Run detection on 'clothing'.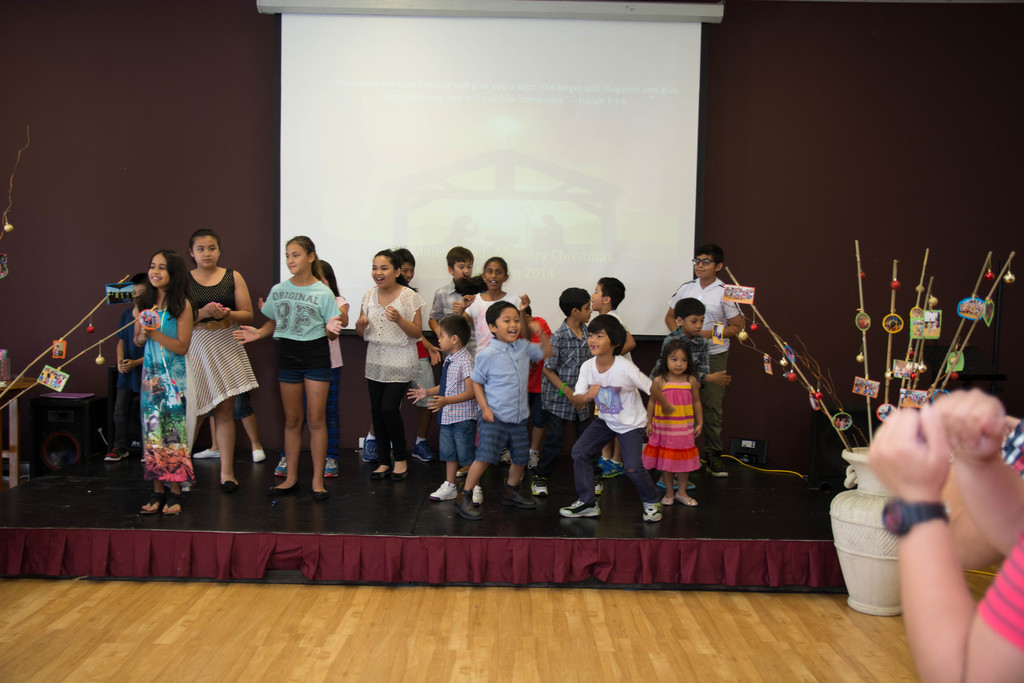
Result: Rect(979, 538, 1023, 654).
